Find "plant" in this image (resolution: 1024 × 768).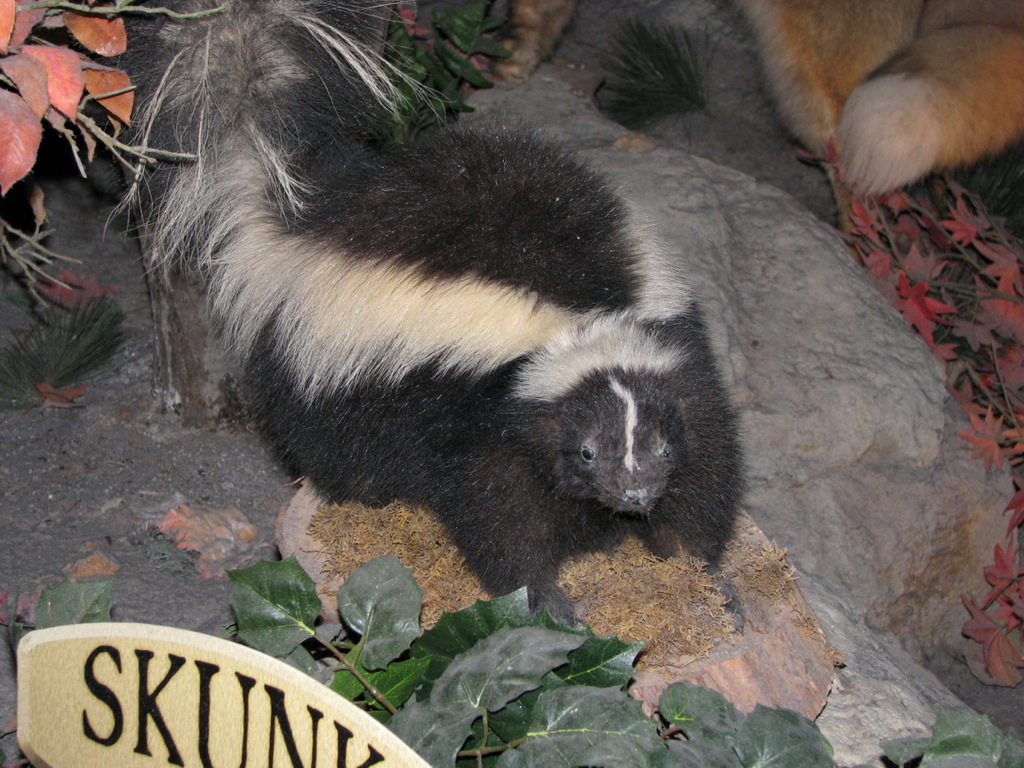
crop(218, 554, 1023, 767).
